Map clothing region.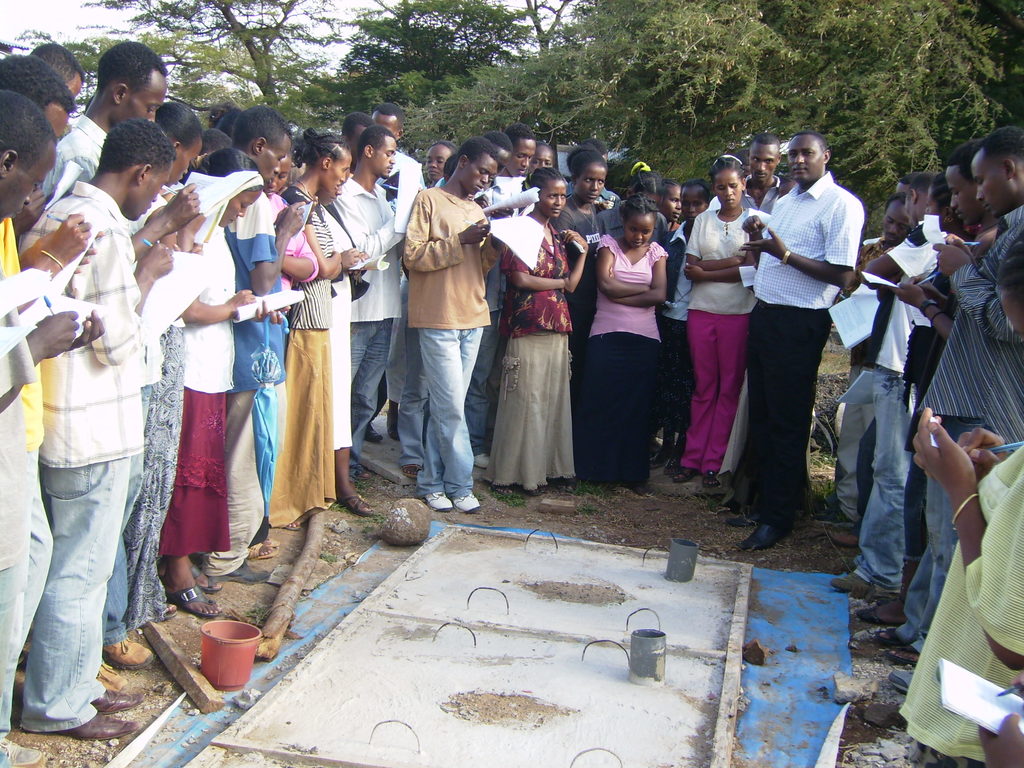
Mapped to {"left": 330, "top": 173, "right": 400, "bottom": 454}.
